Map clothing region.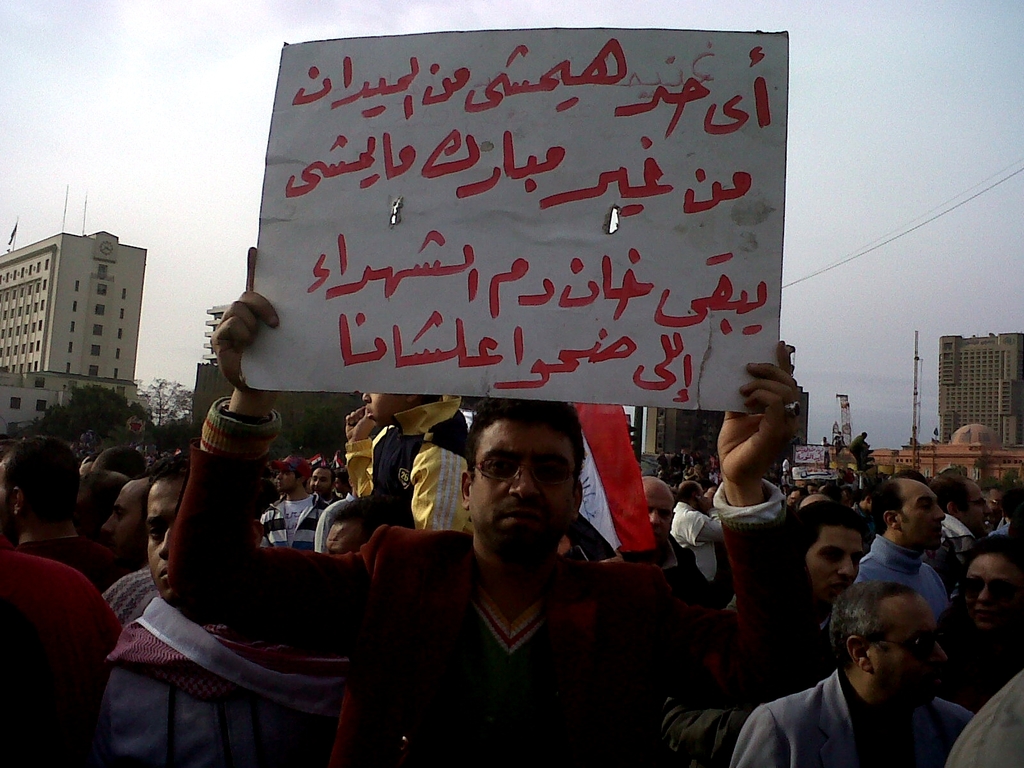
Mapped to region(190, 456, 803, 767).
